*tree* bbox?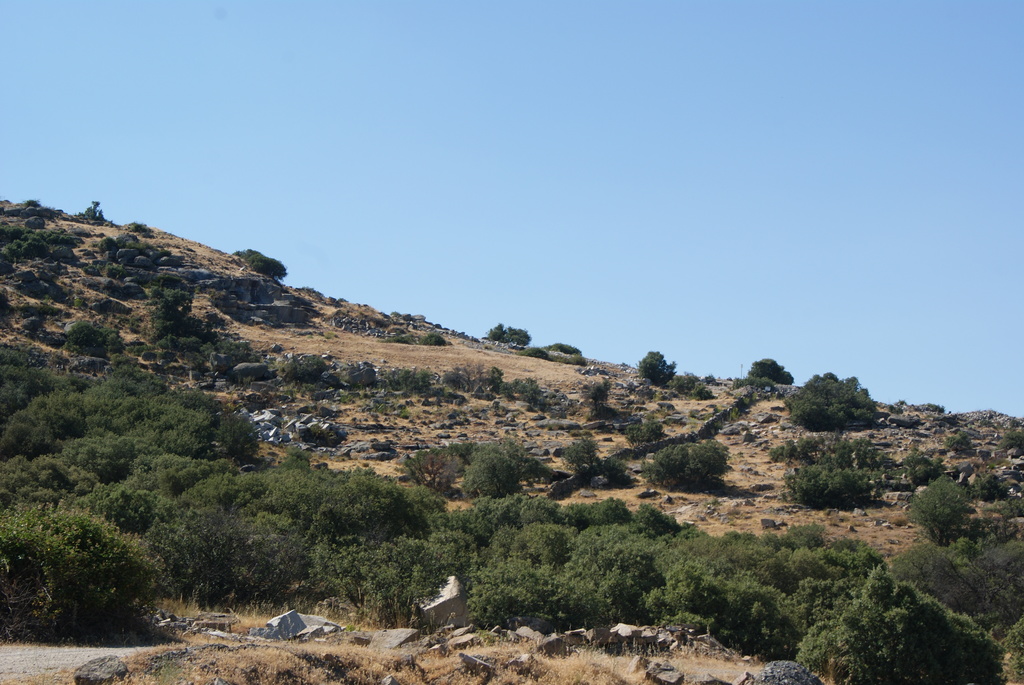
50/321/136/355
